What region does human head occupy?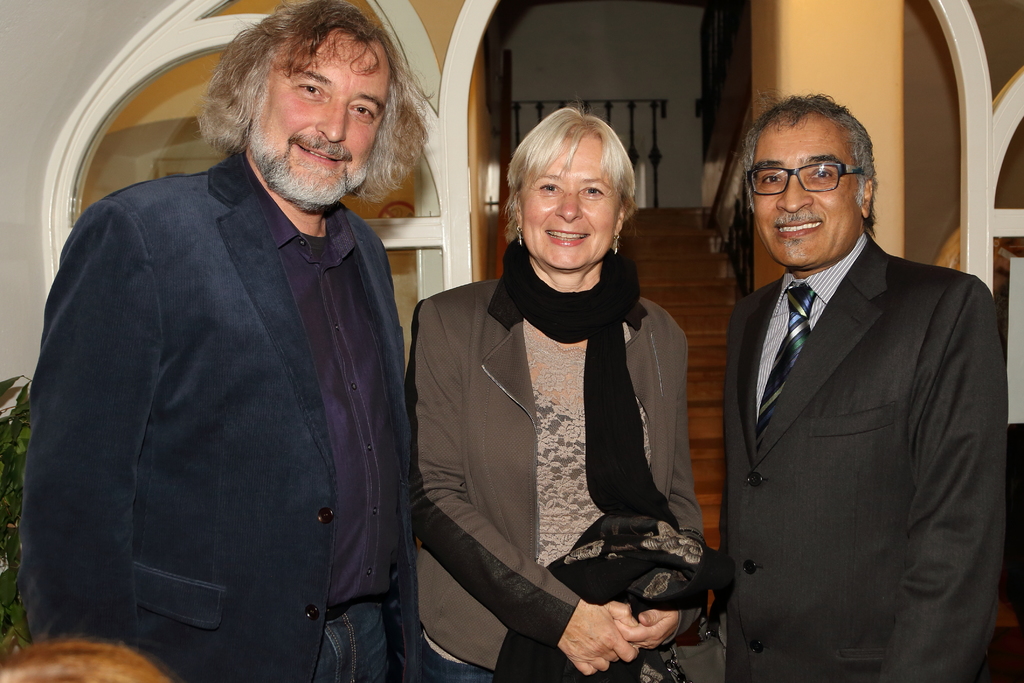
box=[237, 0, 394, 211].
